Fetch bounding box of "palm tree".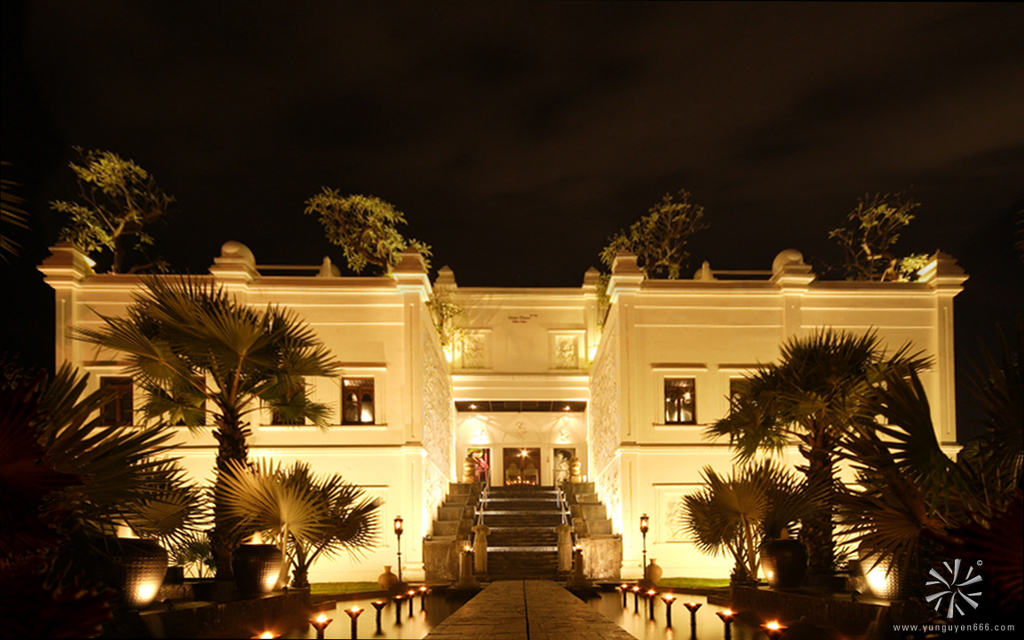
Bbox: bbox(107, 446, 186, 536).
